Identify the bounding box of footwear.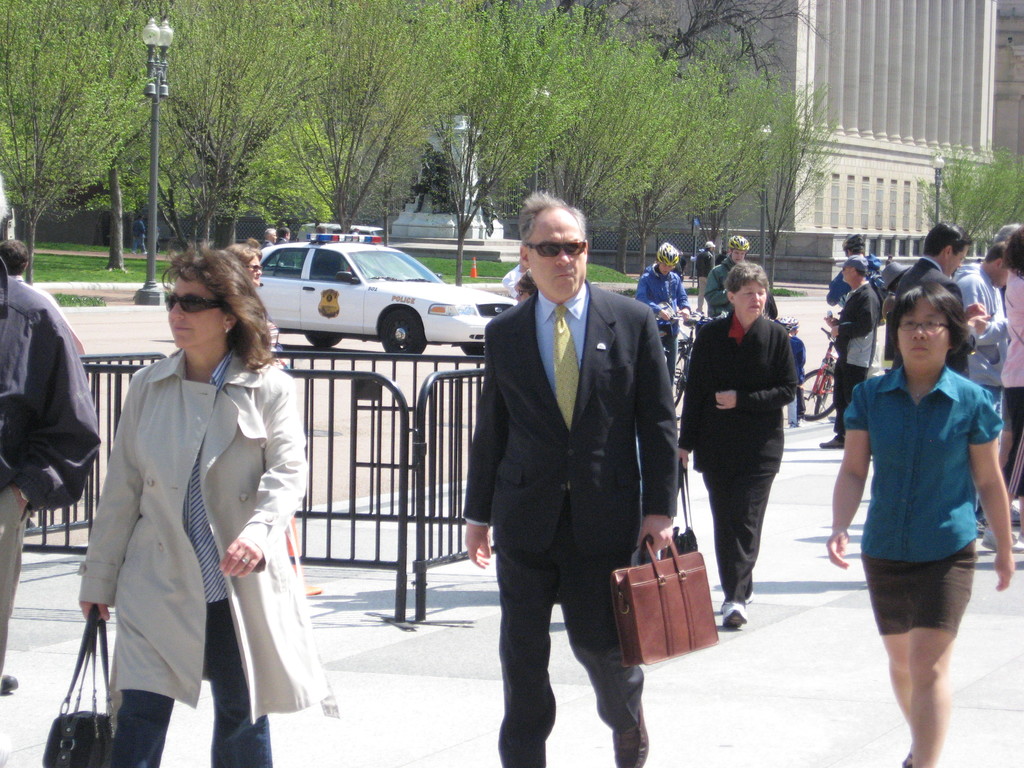
(left=819, top=433, right=846, bottom=450).
